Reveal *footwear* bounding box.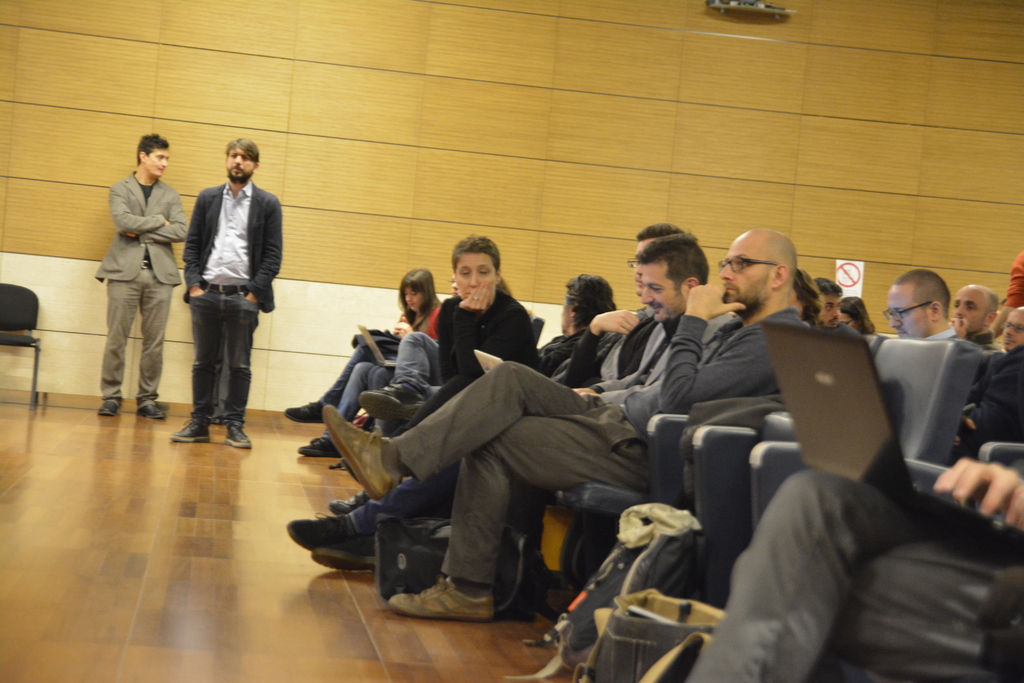
Revealed: BBox(328, 490, 373, 516).
